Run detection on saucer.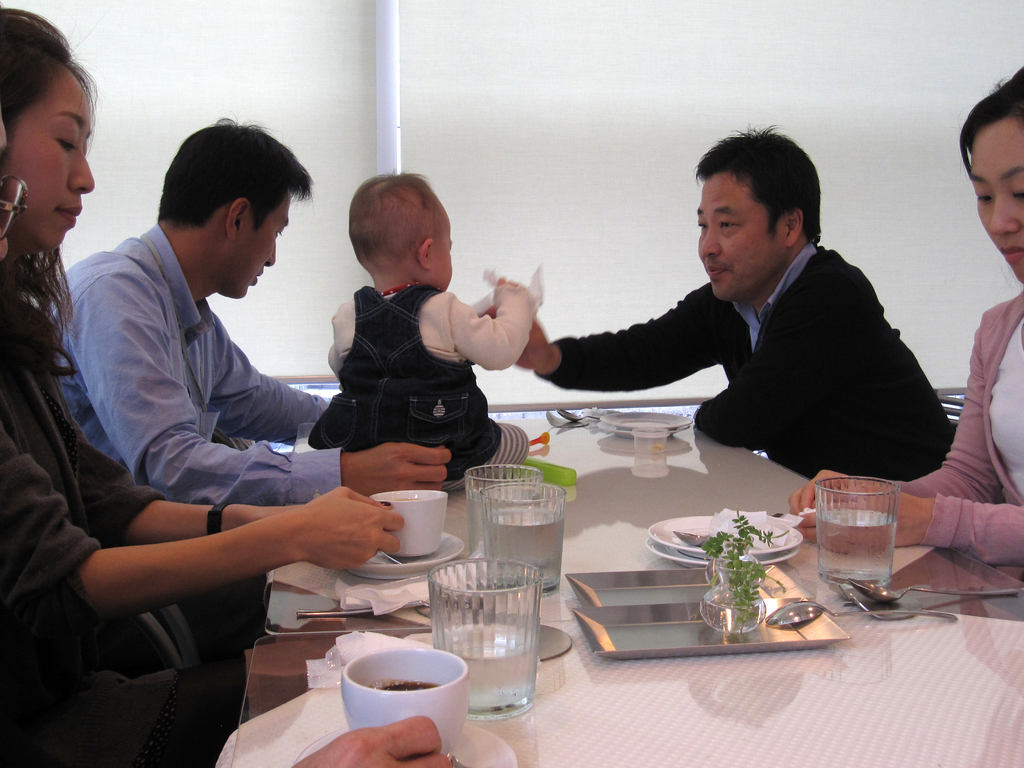
Result: {"x1": 646, "y1": 515, "x2": 805, "y2": 554}.
